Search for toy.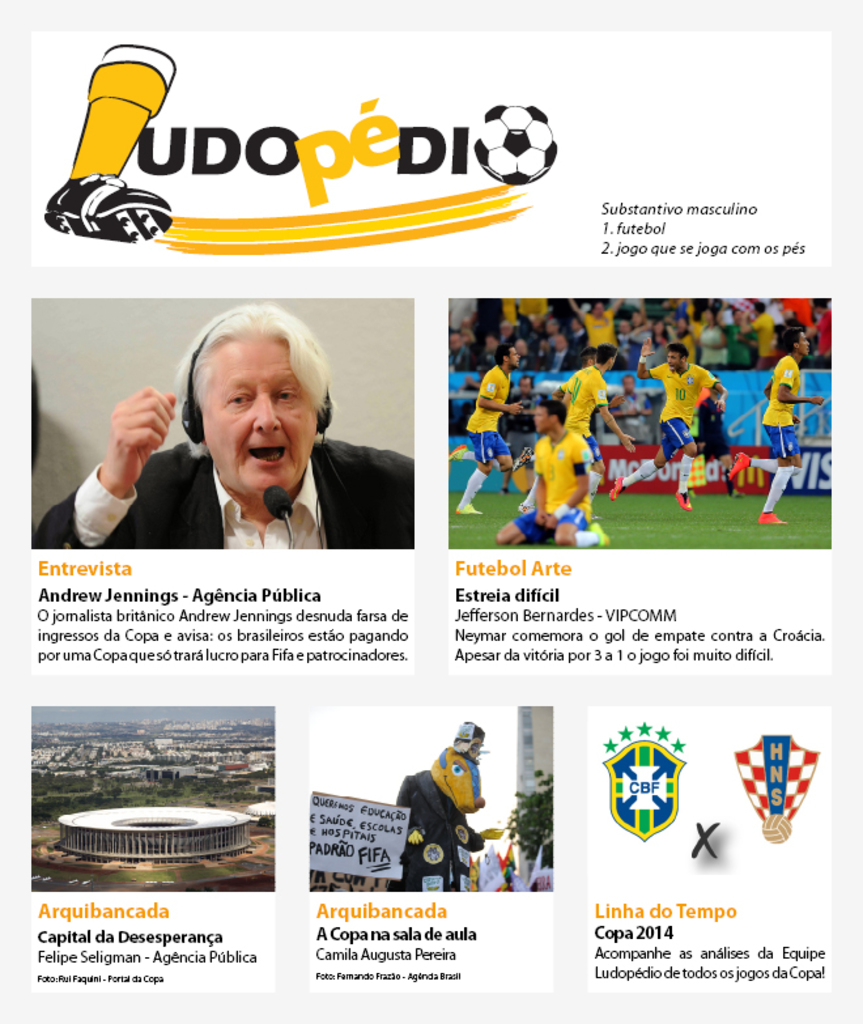
Found at rect(392, 727, 510, 892).
